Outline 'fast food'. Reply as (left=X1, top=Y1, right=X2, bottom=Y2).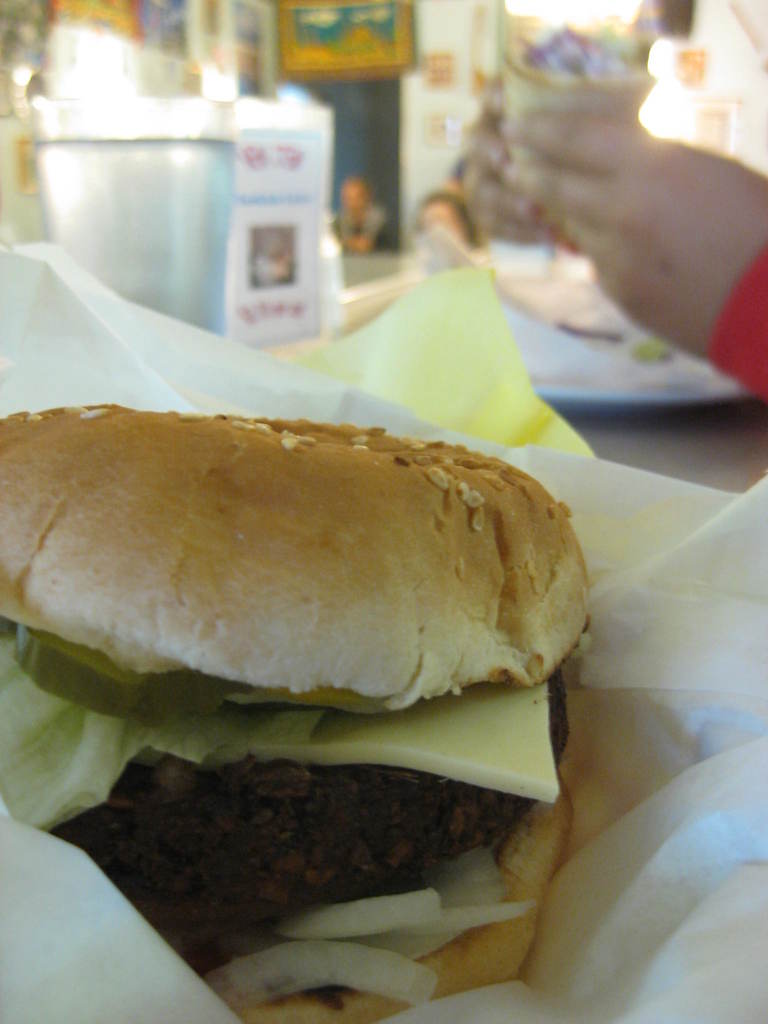
(left=0, top=401, right=594, bottom=1023).
